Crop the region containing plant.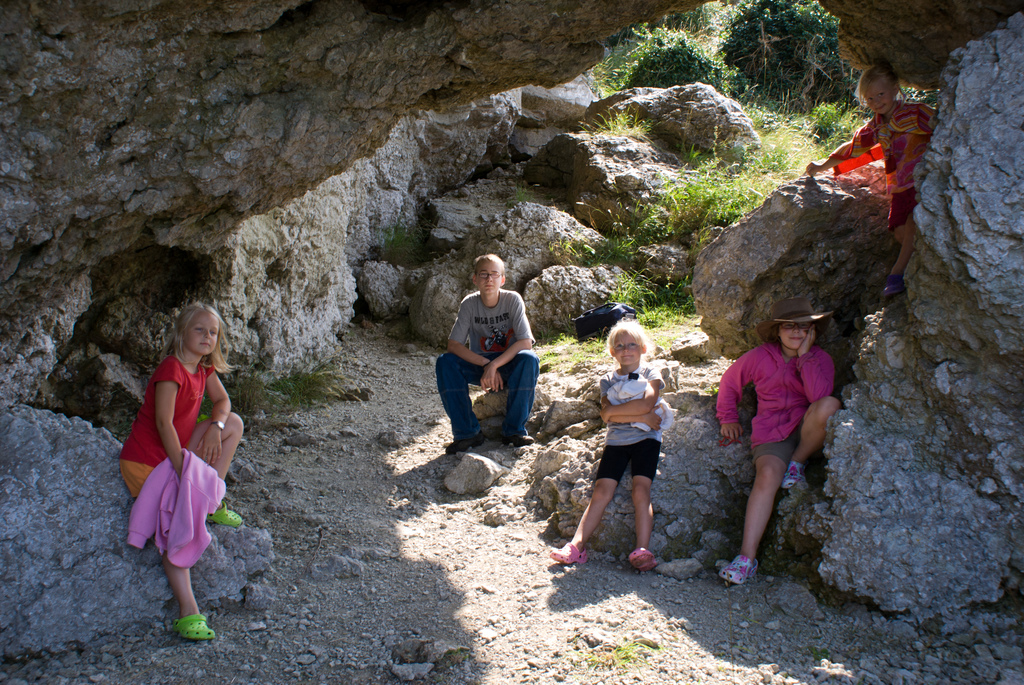
Crop region: rect(604, 17, 745, 95).
